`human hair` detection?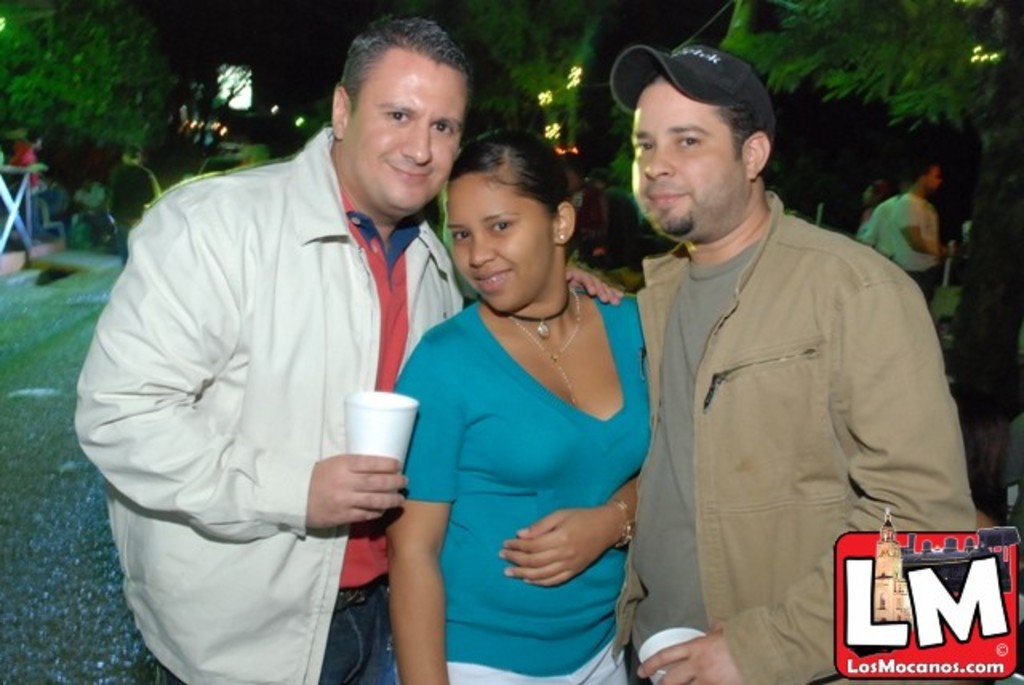
<box>874,181,886,195</box>
